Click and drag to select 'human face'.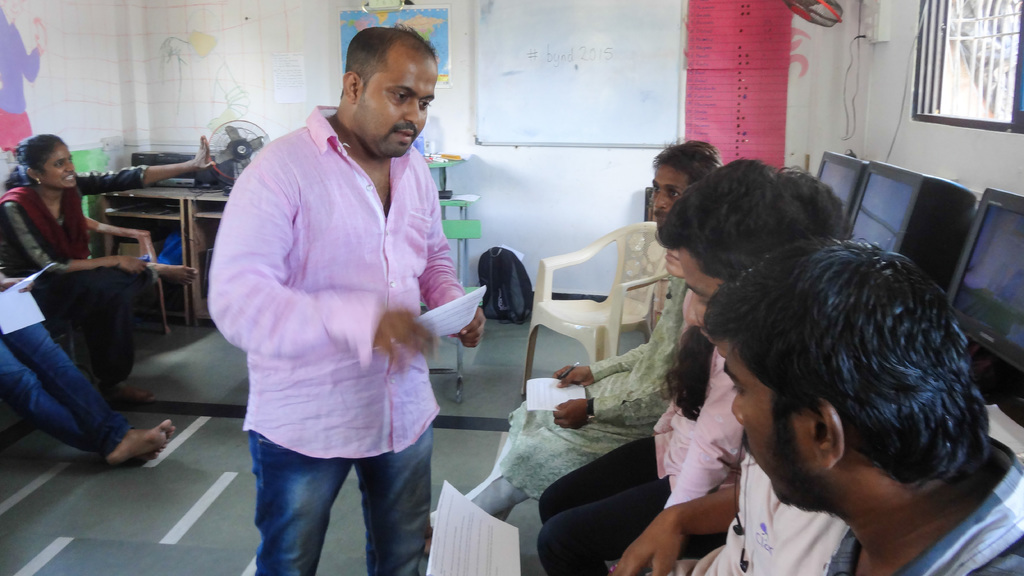
Selection: x1=356 y1=44 x2=439 y2=153.
